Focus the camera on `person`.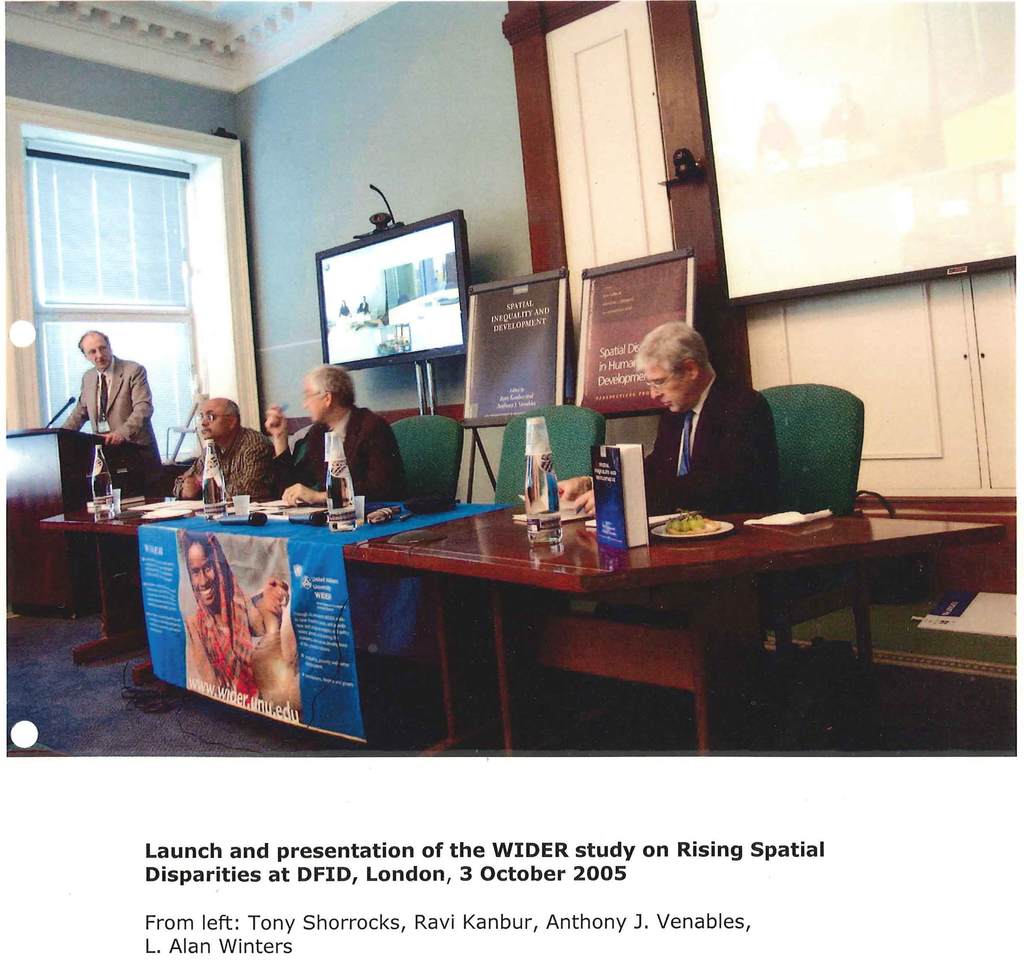
Focus region: {"x1": 250, "y1": 563, "x2": 309, "y2": 725}.
